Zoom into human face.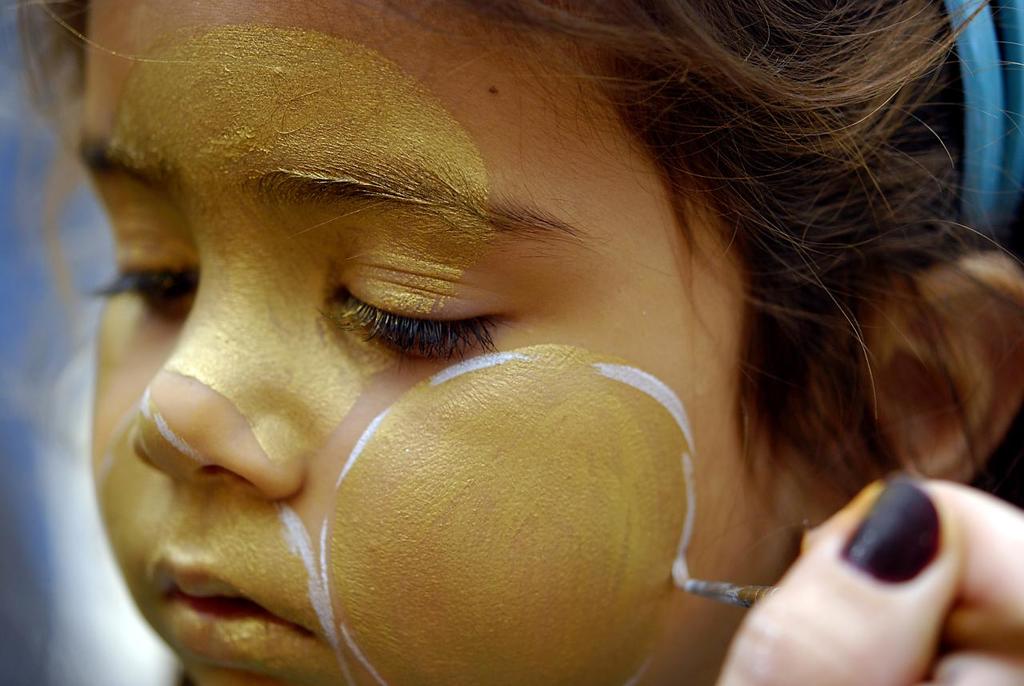
Zoom target: select_region(90, 0, 801, 685).
